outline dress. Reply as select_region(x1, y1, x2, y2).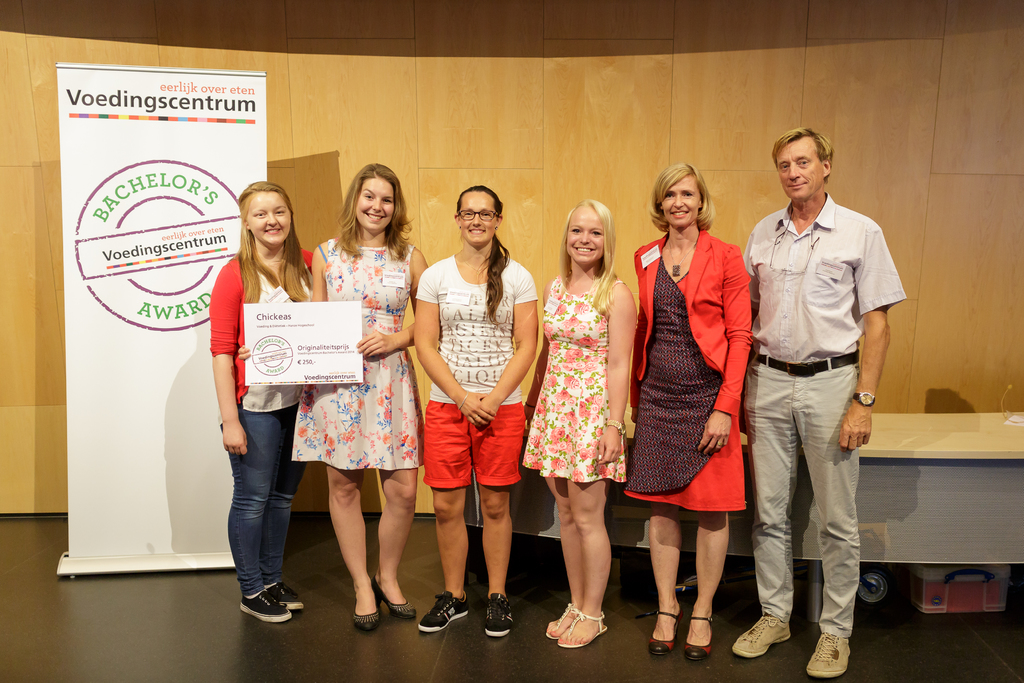
select_region(294, 237, 422, 468).
